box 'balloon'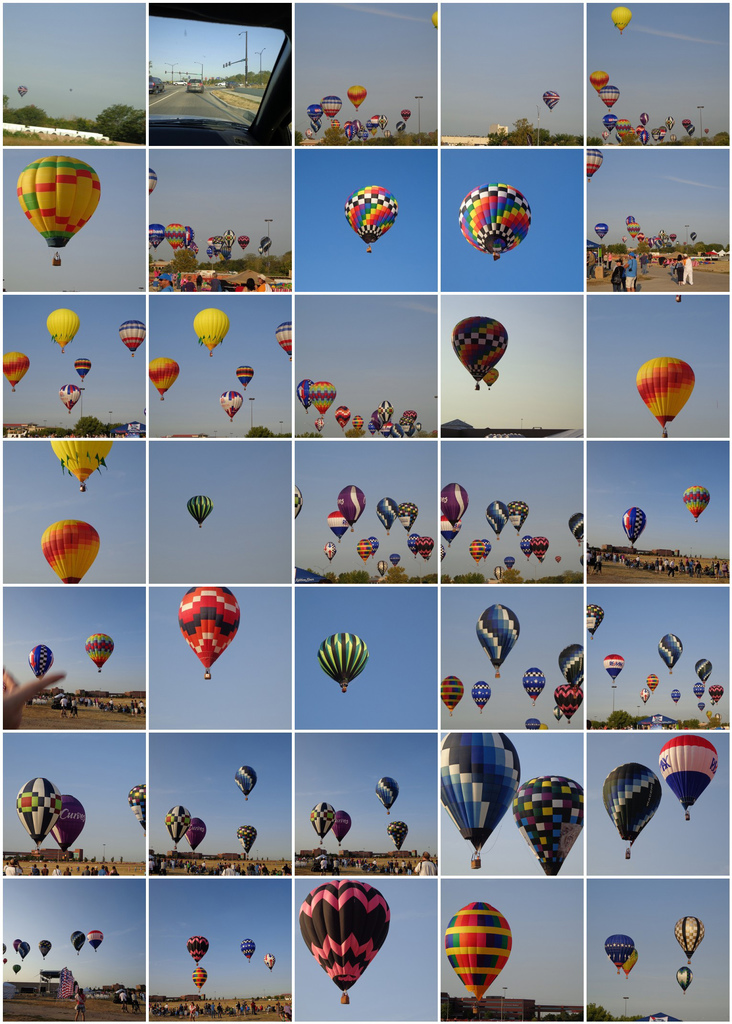
(264, 952, 274, 968)
